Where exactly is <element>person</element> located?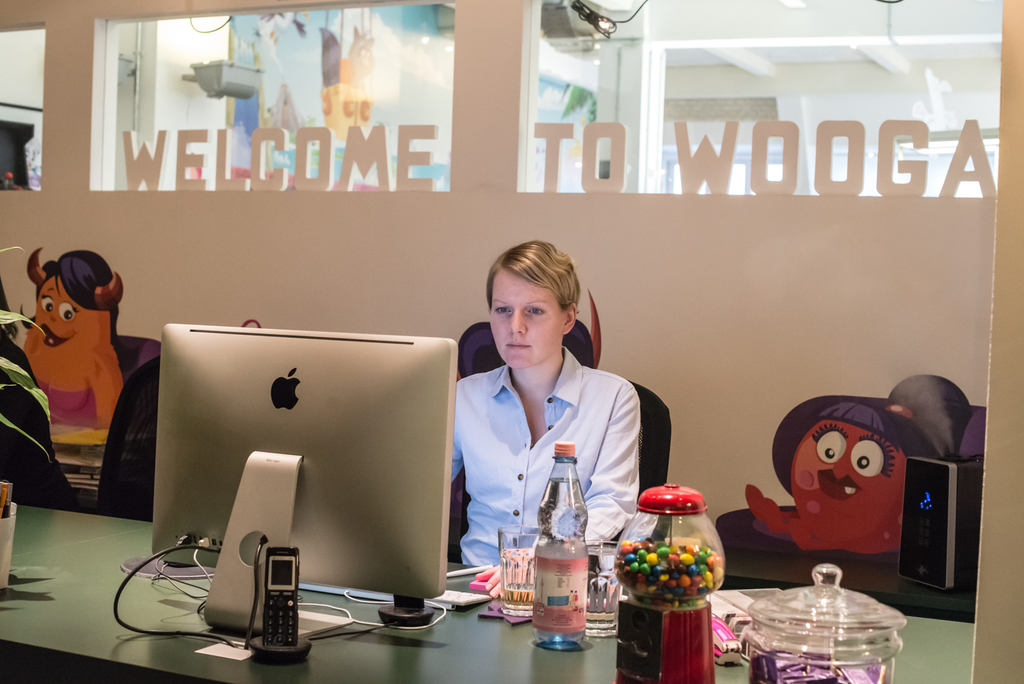
Its bounding box is x1=451 y1=241 x2=641 y2=567.
